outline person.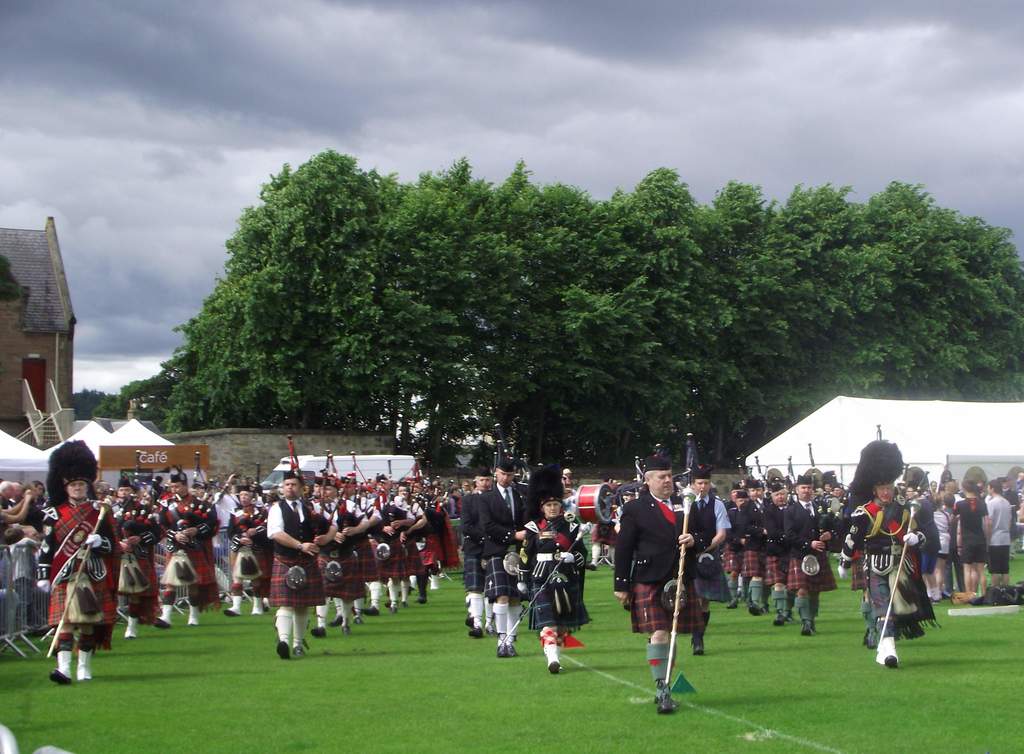
Outline: <box>620,462,700,712</box>.
